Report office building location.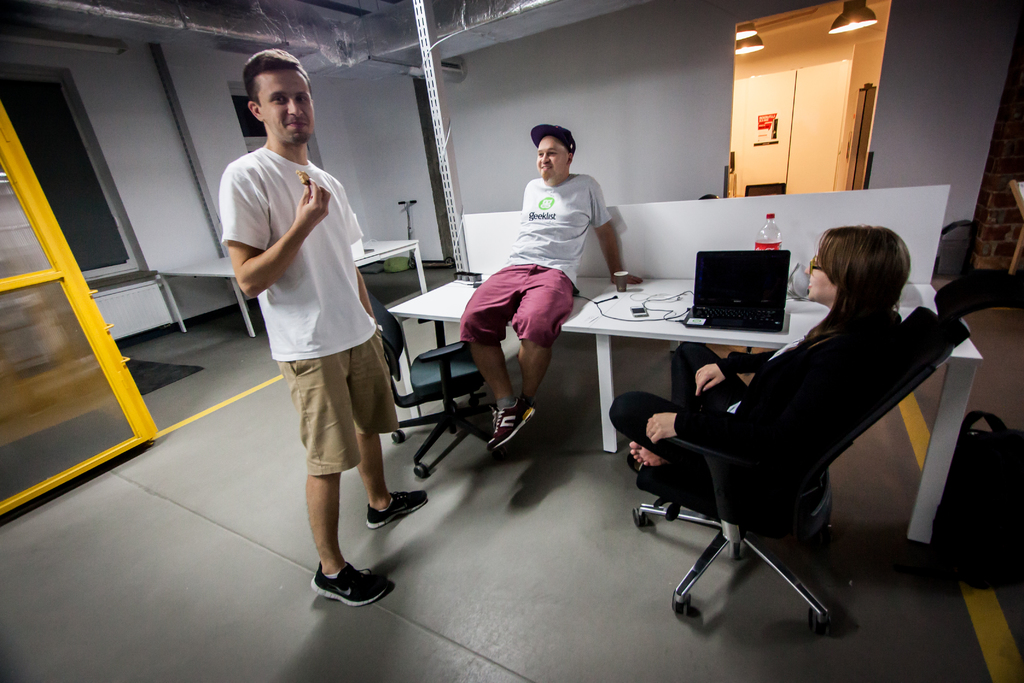
Report: select_region(2, 0, 939, 682).
